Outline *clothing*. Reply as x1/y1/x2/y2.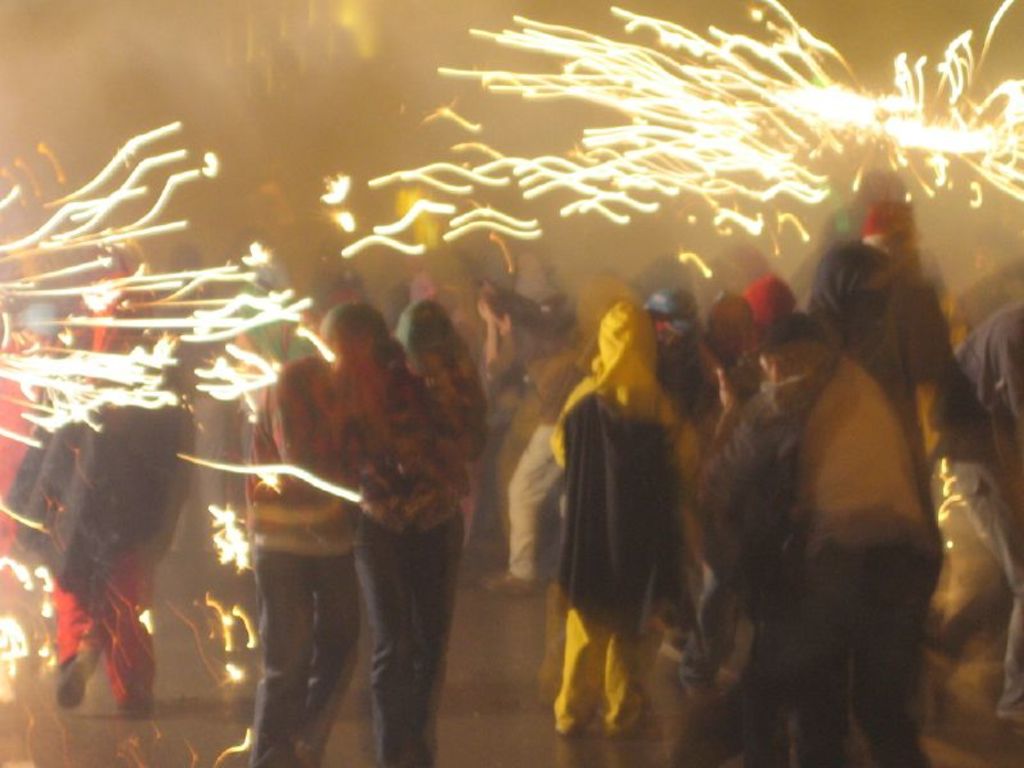
348/360/498/767.
